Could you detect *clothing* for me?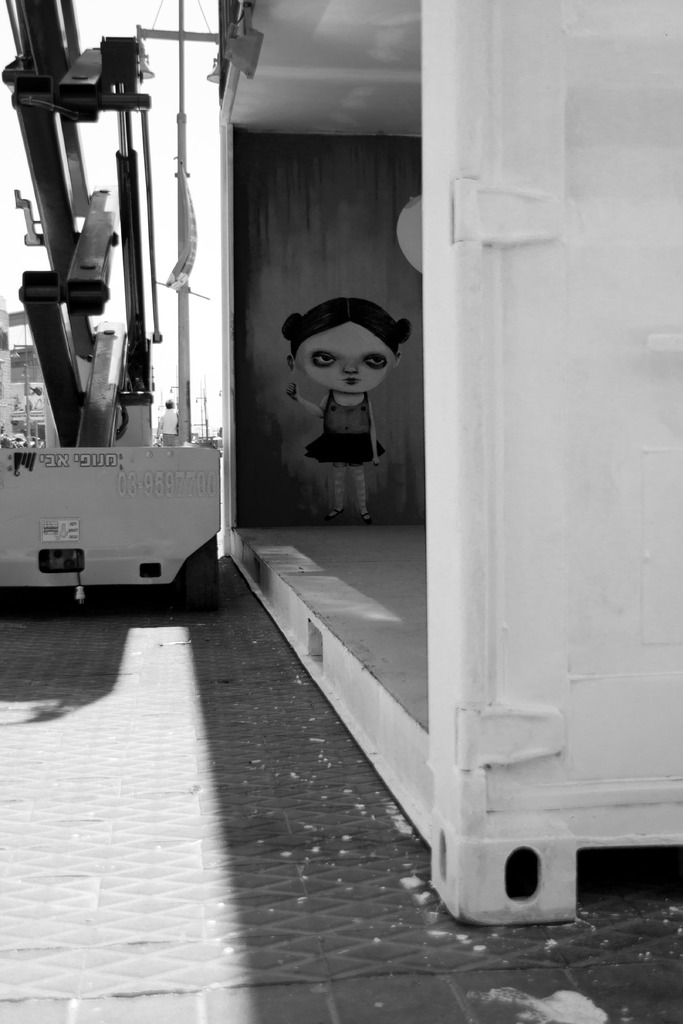
Detection result: l=304, t=376, r=393, b=461.
